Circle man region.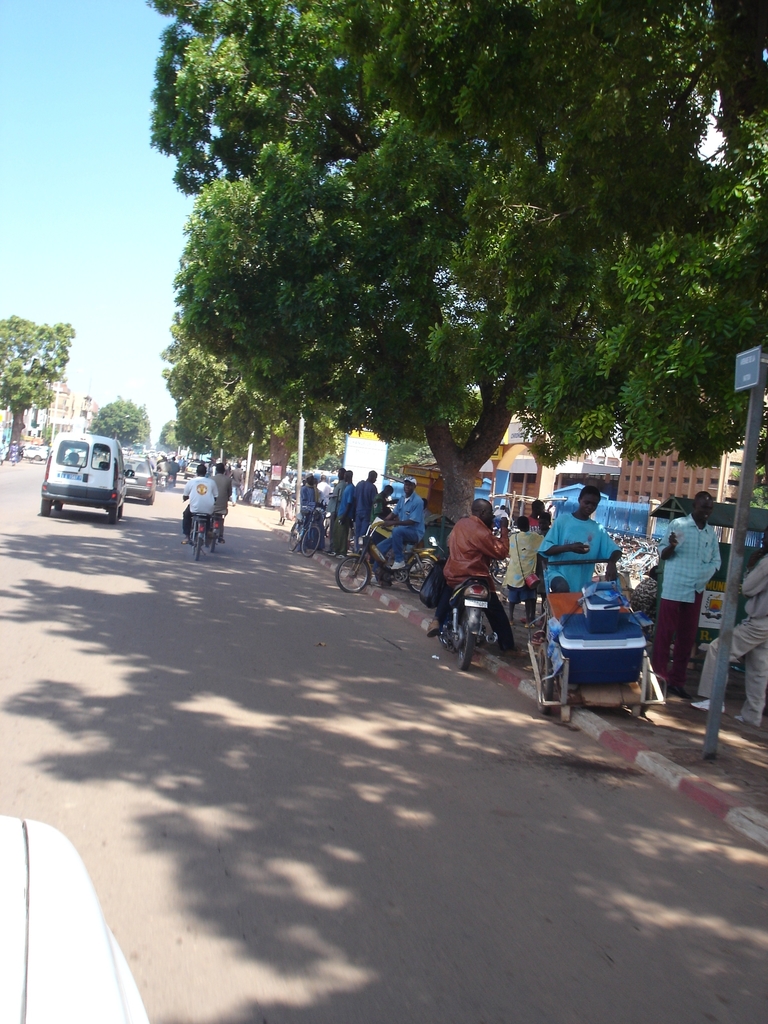
Region: x1=655 y1=489 x2=723 y2=702.
